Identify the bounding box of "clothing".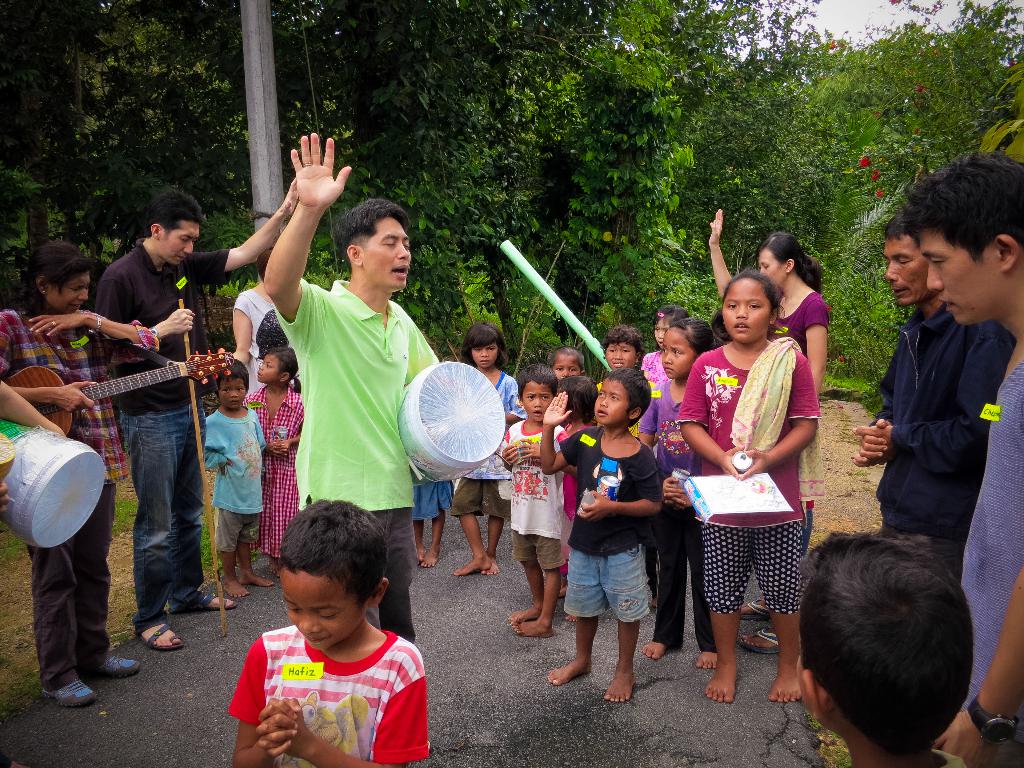
[497,417,572,574].
